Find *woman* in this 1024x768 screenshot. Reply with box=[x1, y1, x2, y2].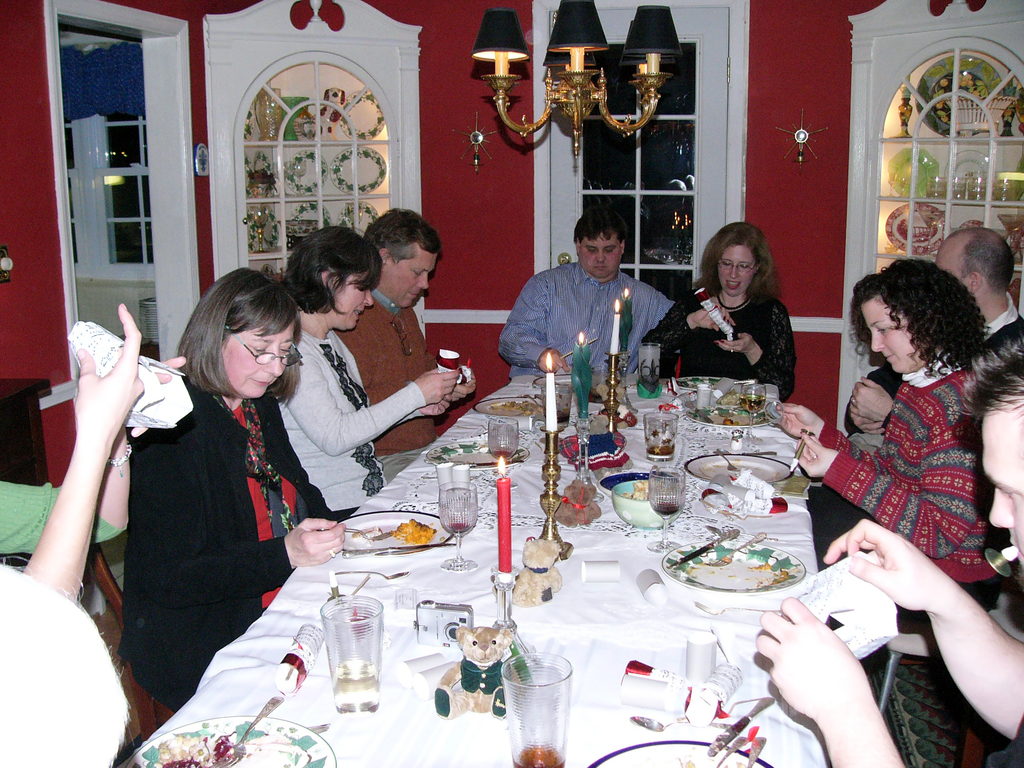
box=[269, 219, 474, 508].
